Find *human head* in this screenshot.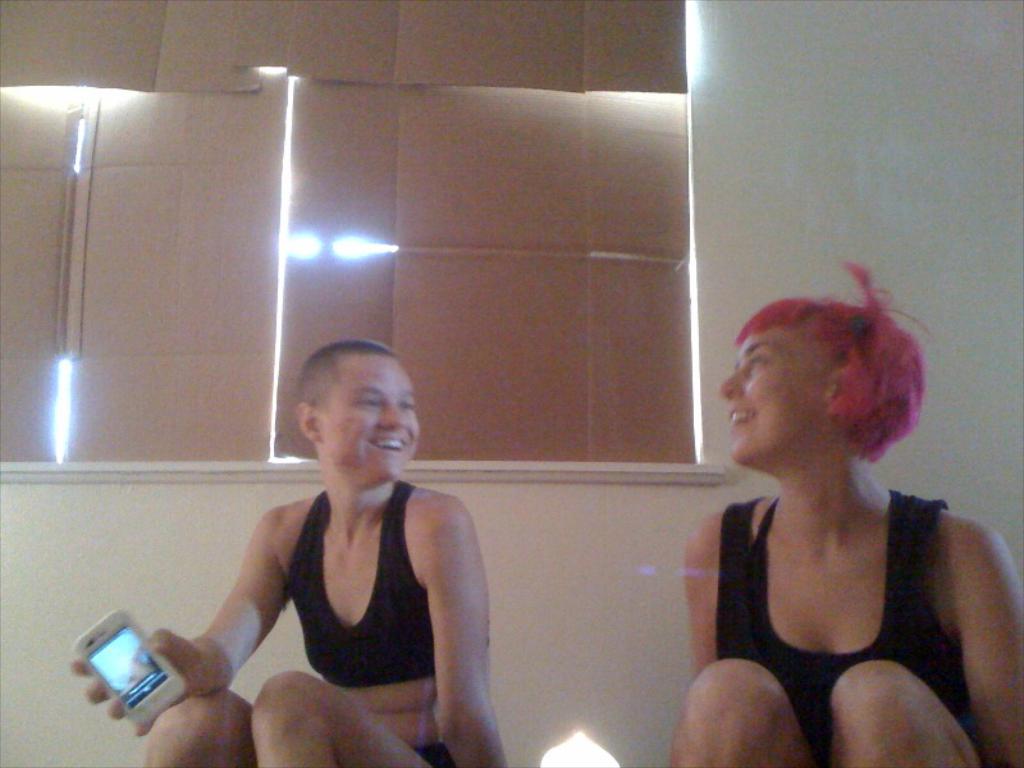
The bounding box for *human head* is crop(721, 293, 925, 462).
